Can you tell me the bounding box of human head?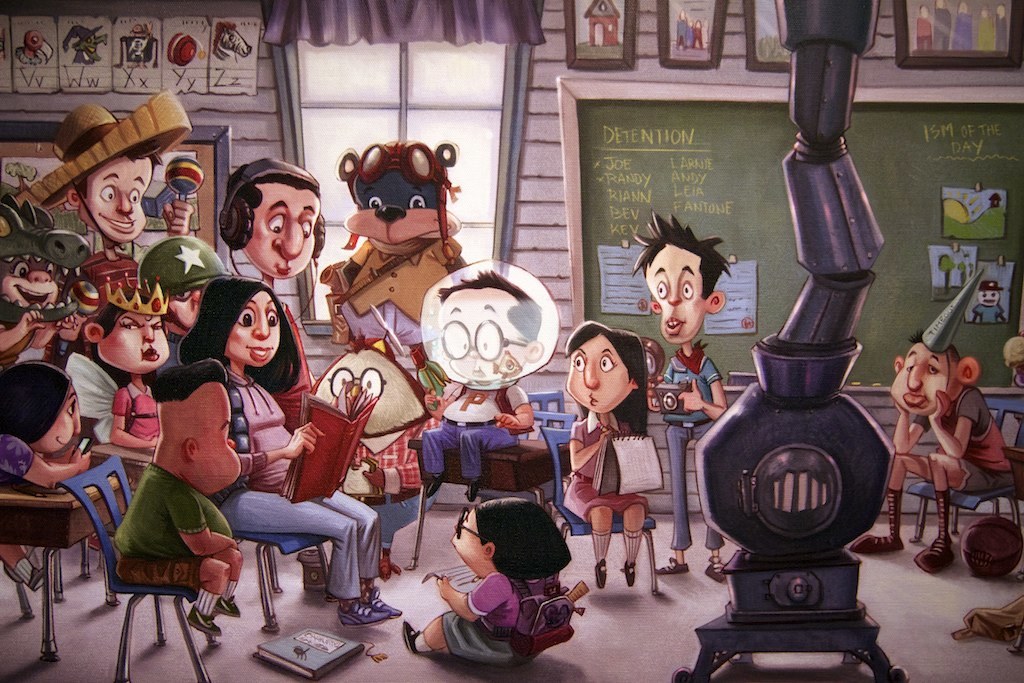
643, 228, 726, 341.
